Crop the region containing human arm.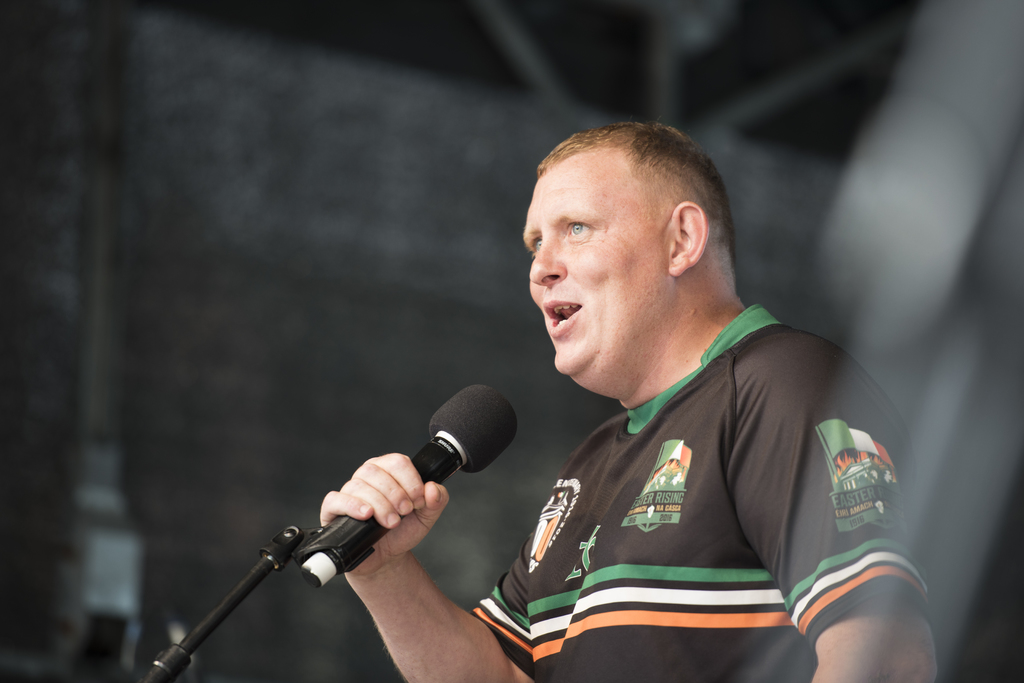
Crop region: 805:593:936:682.
